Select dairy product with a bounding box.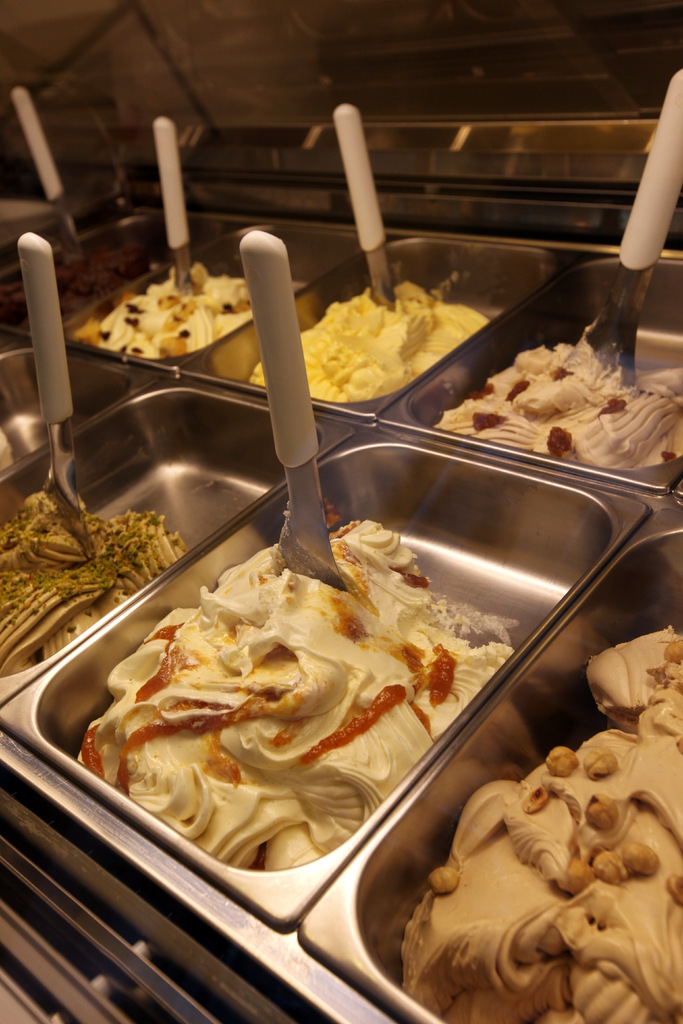
Rect(79, 252, 292, 348).
